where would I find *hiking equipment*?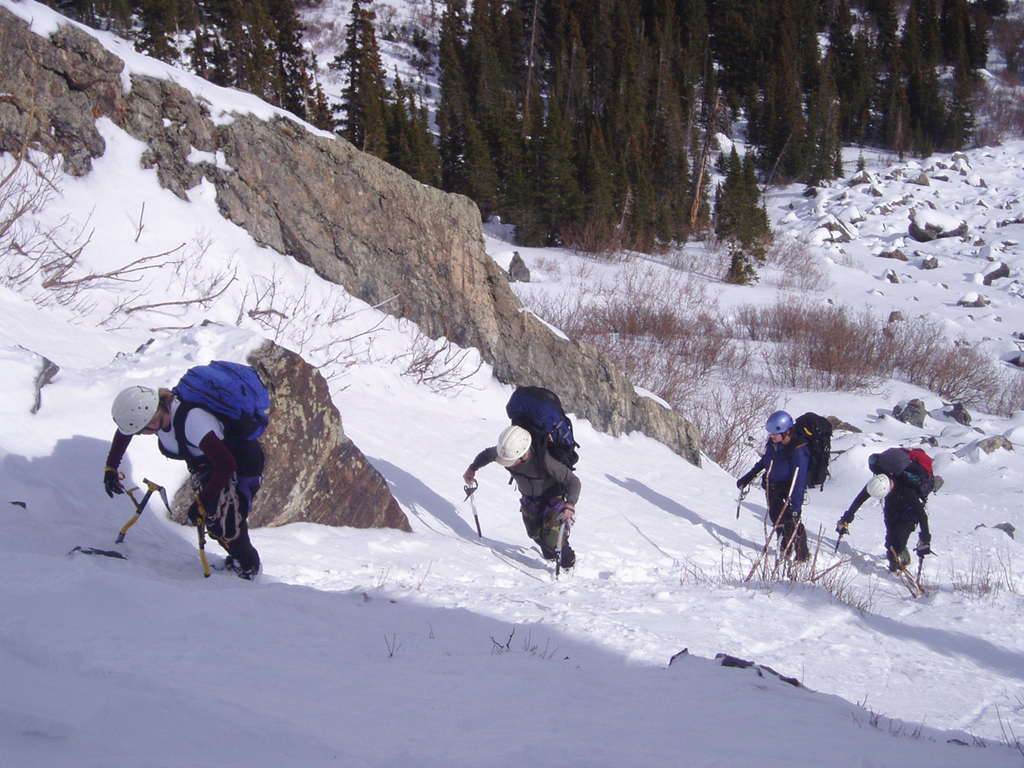
At {"x1": 550, "y1": 513, "x2": 579, "y2": 585}.
